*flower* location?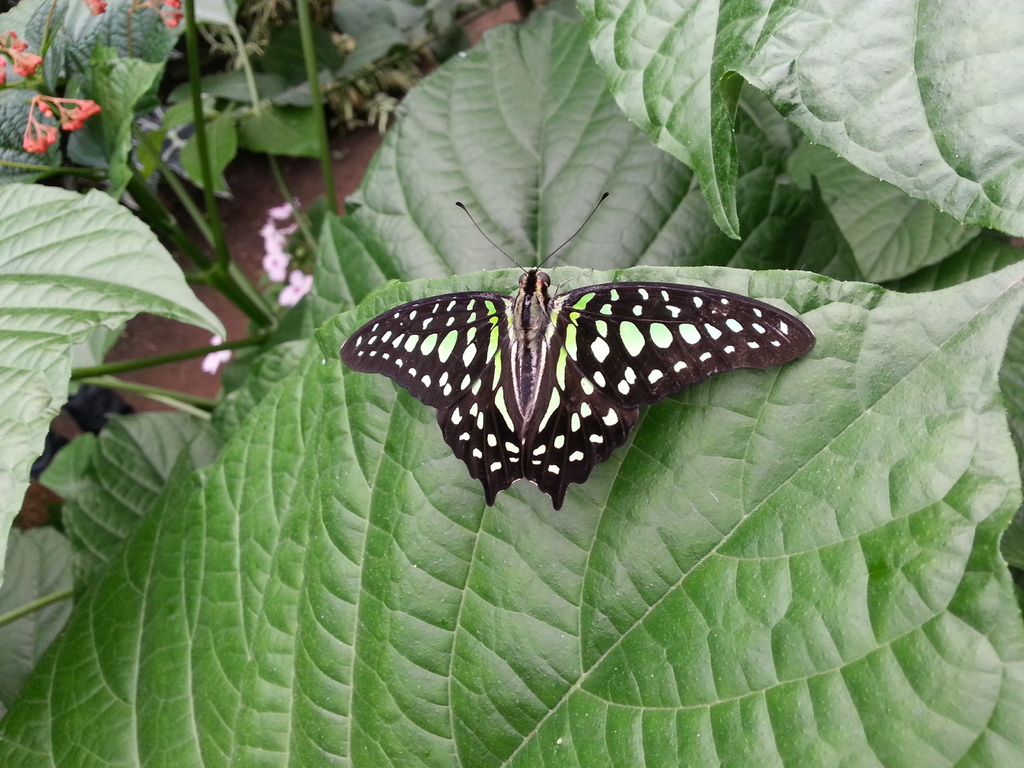
{"left": 199, "top": 330, "right": 231, "bottom": 373}
